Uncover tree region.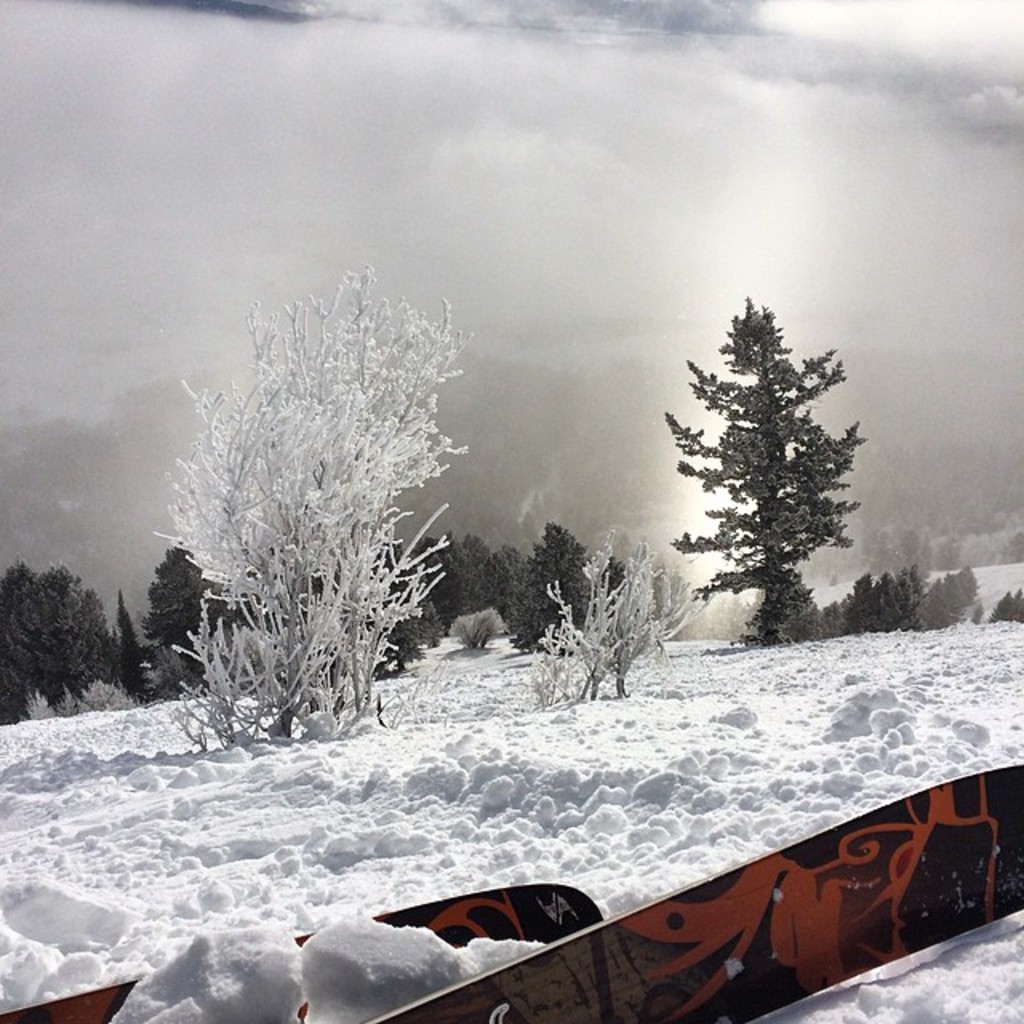
Uncovered: Rect(112, 598, 158, 722).
